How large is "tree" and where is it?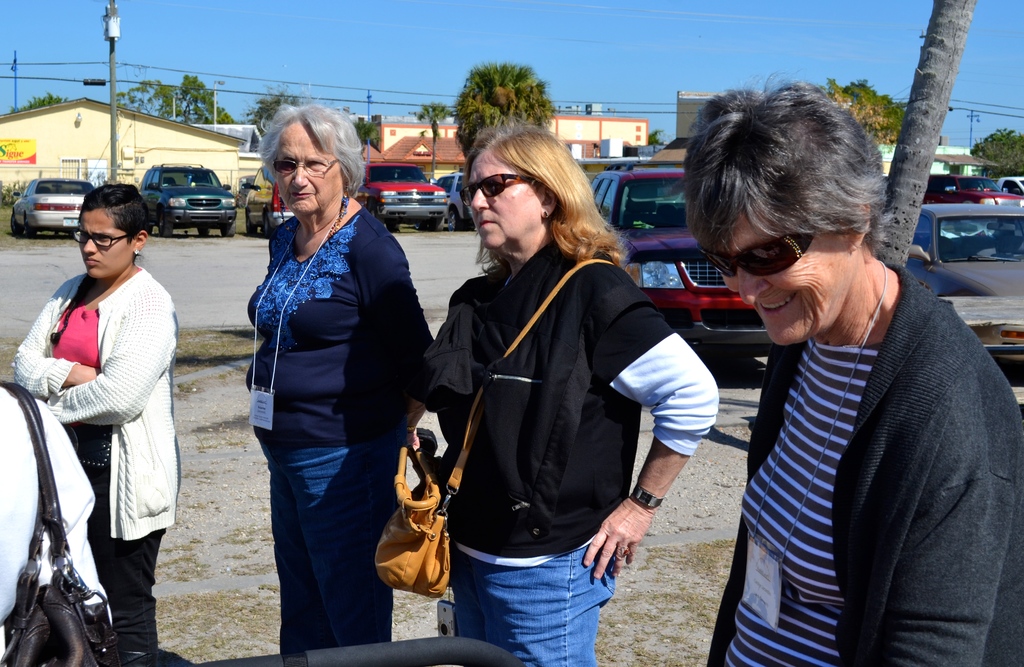
Bounding box: left=964, top=123, right=1023, bottom=176.
